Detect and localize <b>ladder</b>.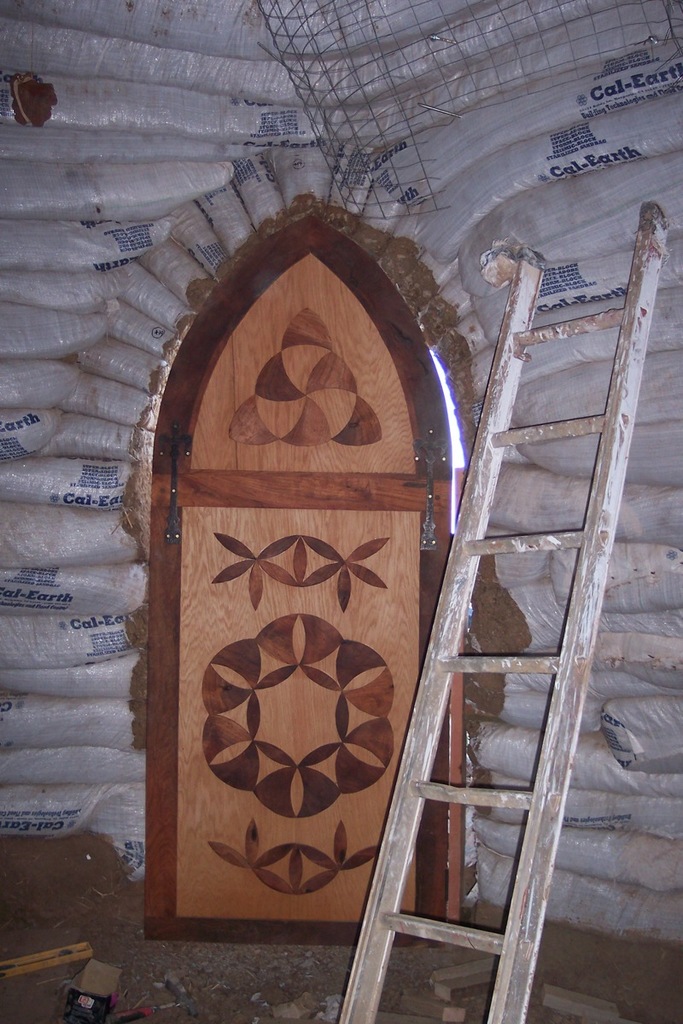
Localized at 337 205 669 1023.
